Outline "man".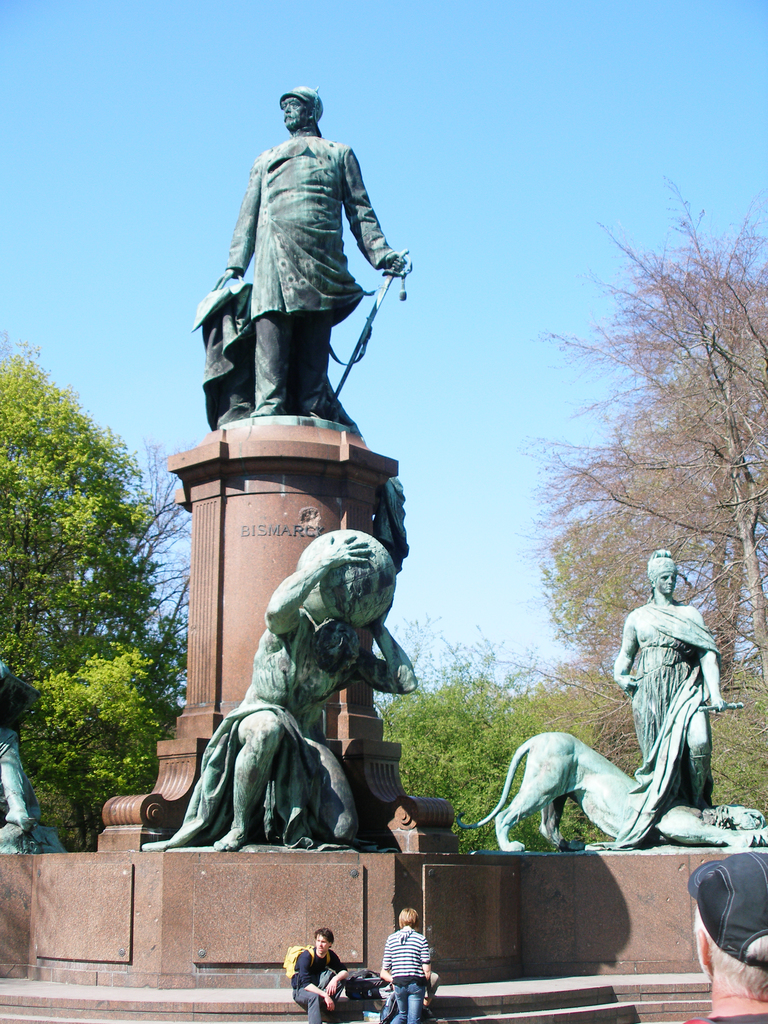
Outline: left=212, top=84, right=408, bottom=413.
